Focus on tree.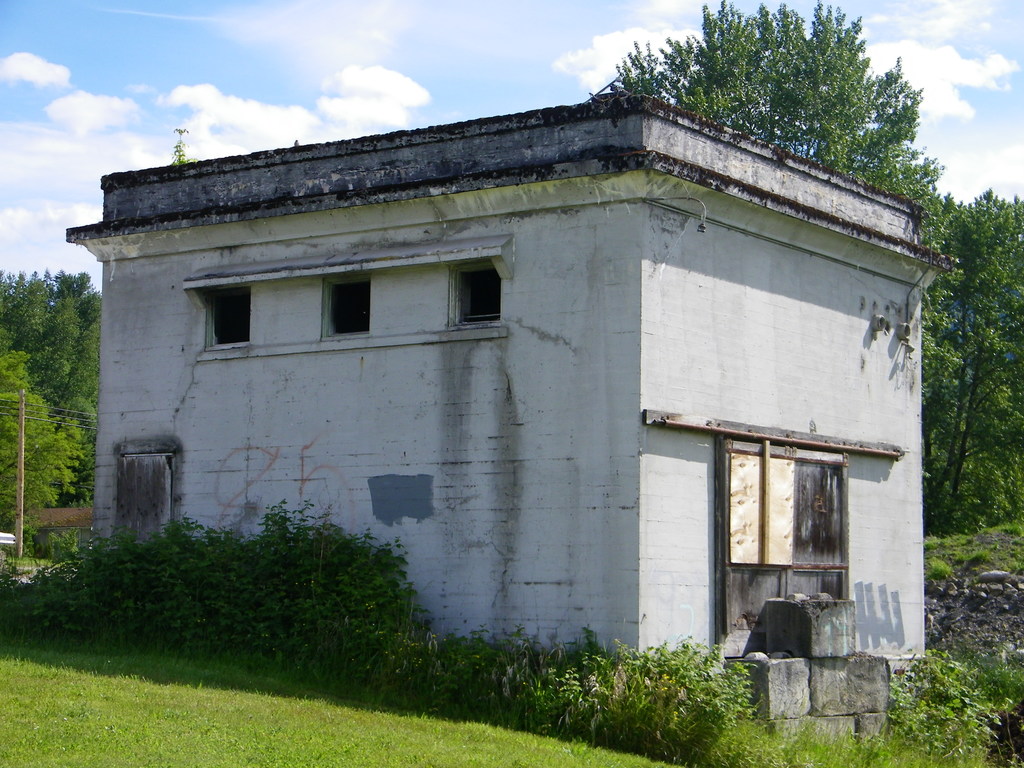
Focused at 922, 191, 1023, 539.
